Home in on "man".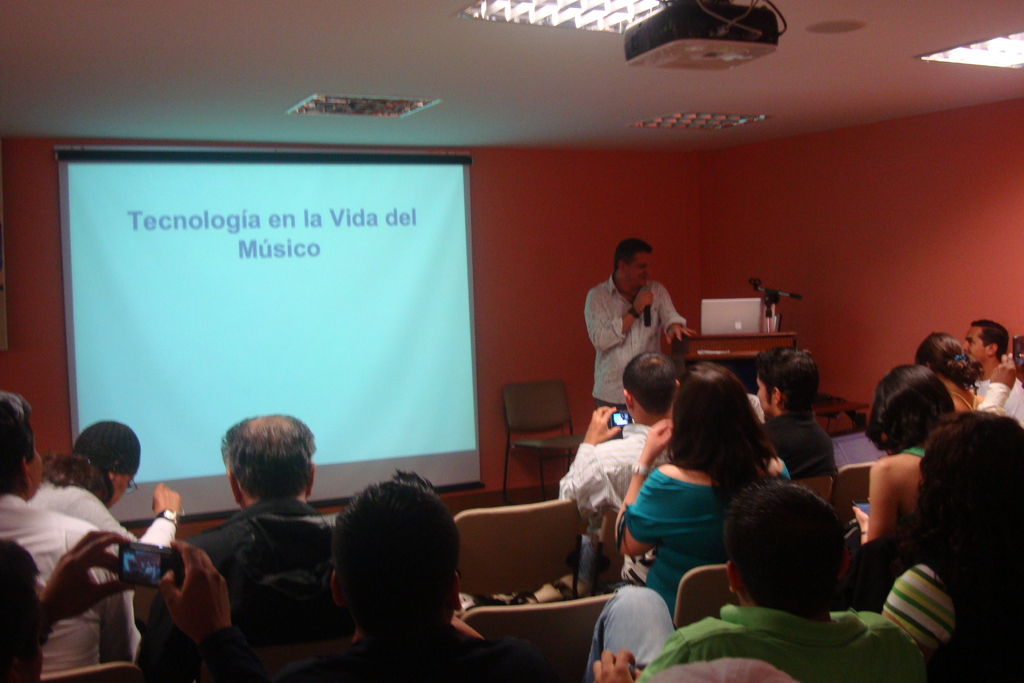
Homed in at BBox(585, 483, 925, 682).
